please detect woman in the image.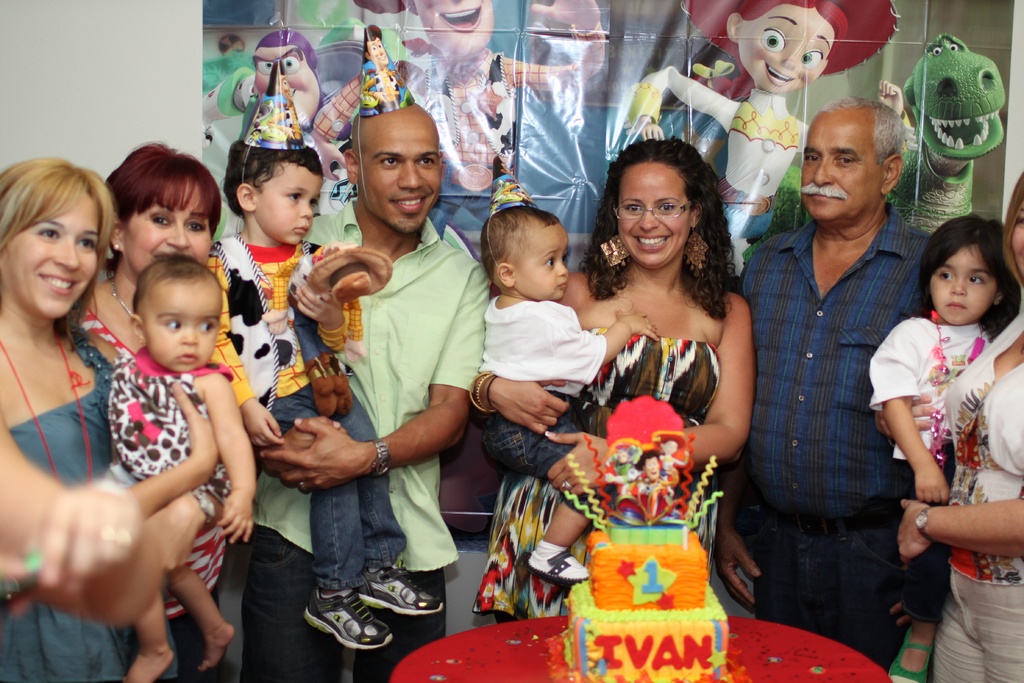
box=[896, 170, 1023, 682].
